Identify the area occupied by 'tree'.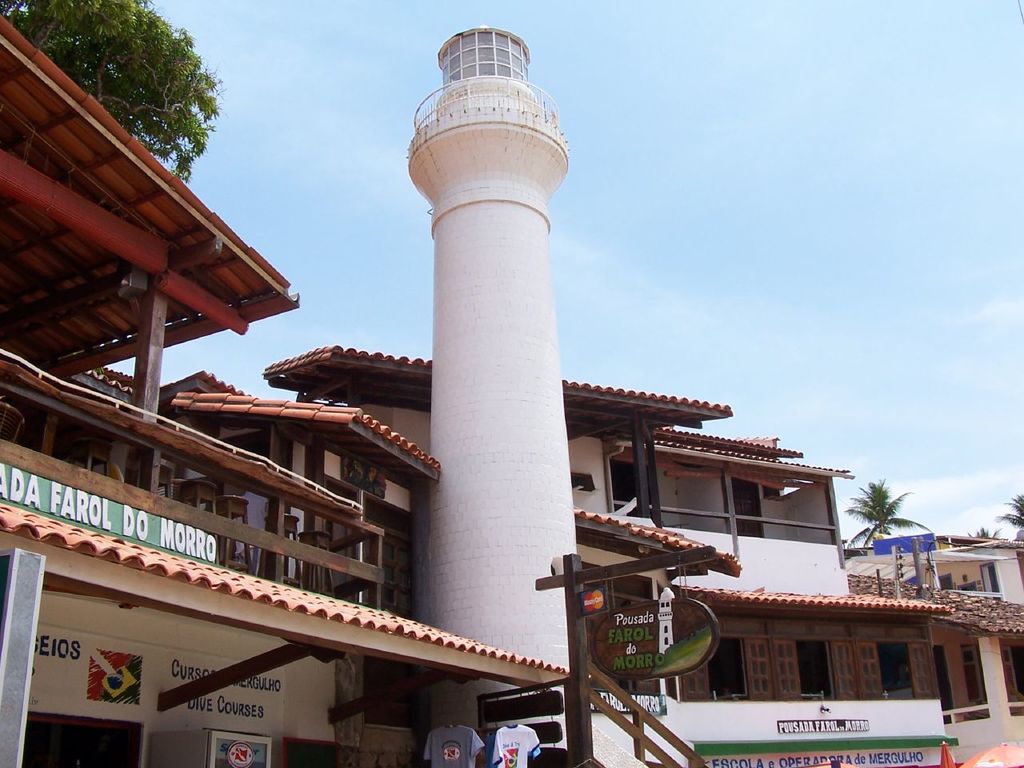
Area: crop(1002, 498, 1023, 521).
